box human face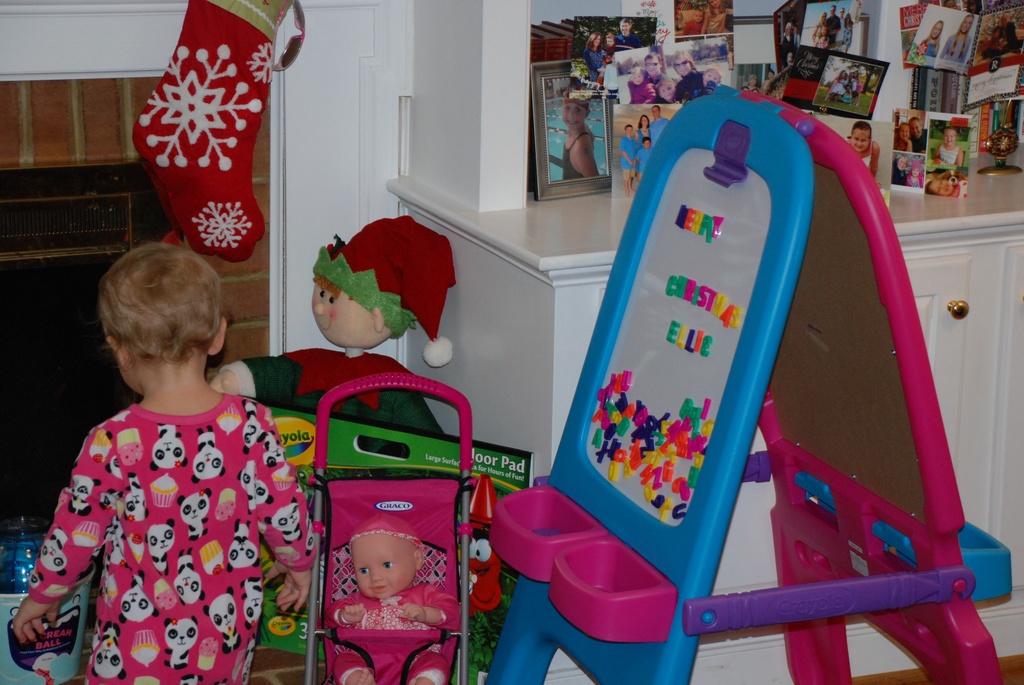
646 57 659 77
